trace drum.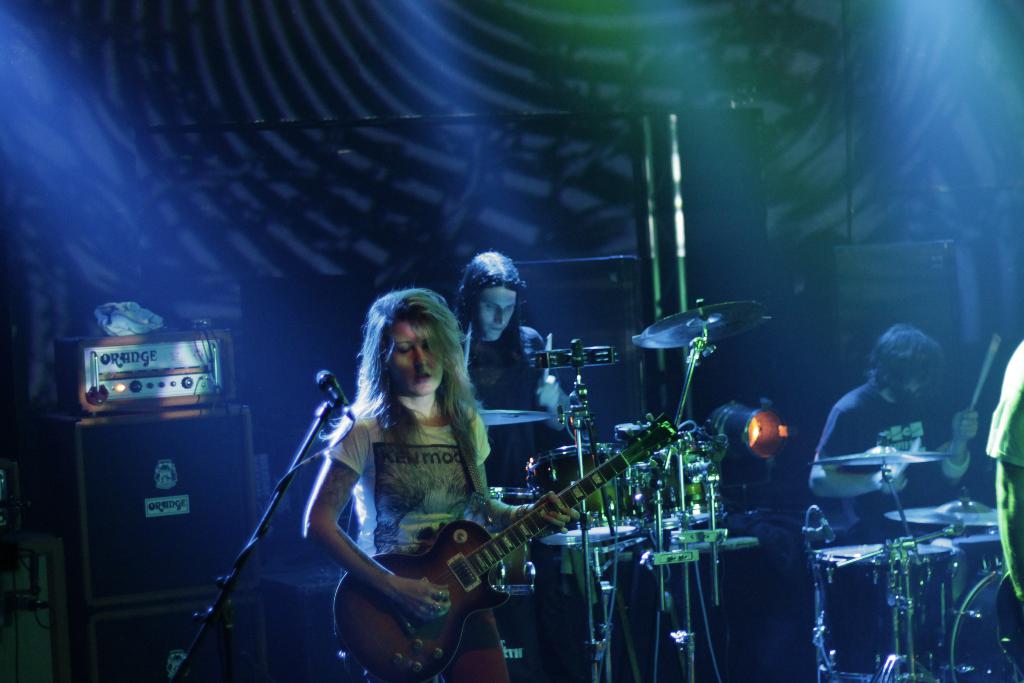
Traced to (814, 545, 961, 679).
